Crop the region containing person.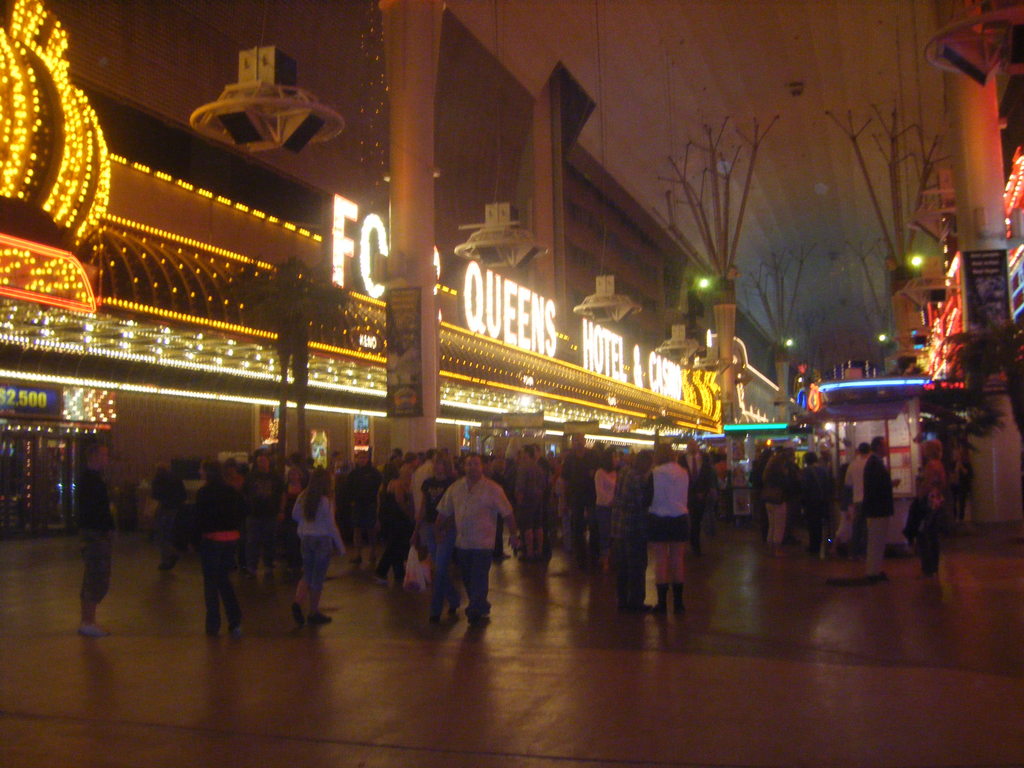
Crop region: left=649, top=442, right=691, bottom=622.
